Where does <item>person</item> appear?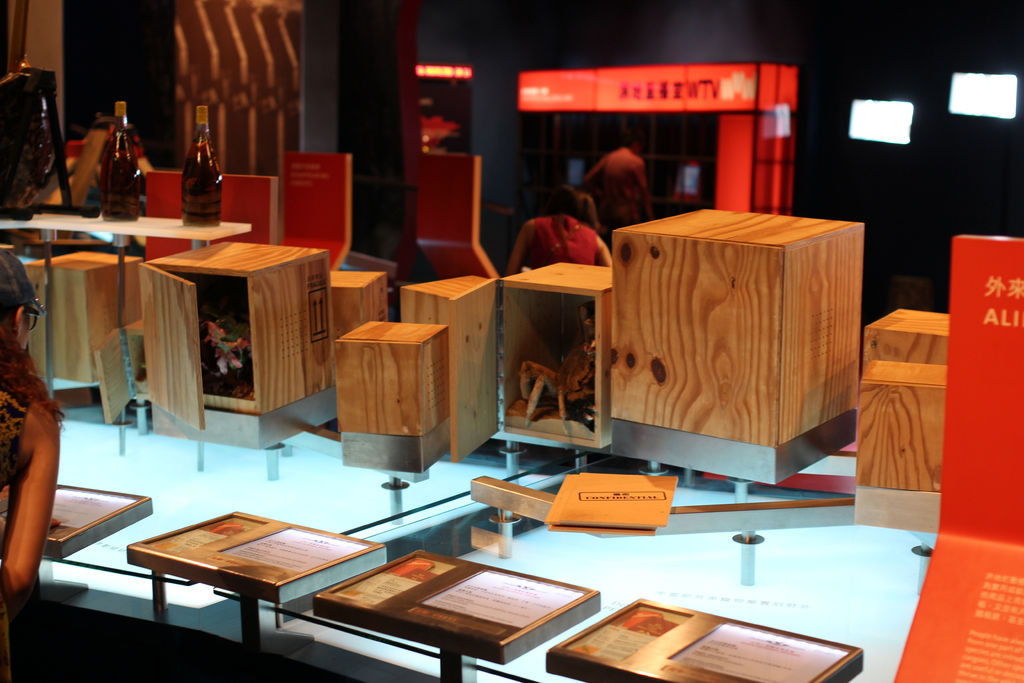
Appears at detection(0, 242, 75, 682).
